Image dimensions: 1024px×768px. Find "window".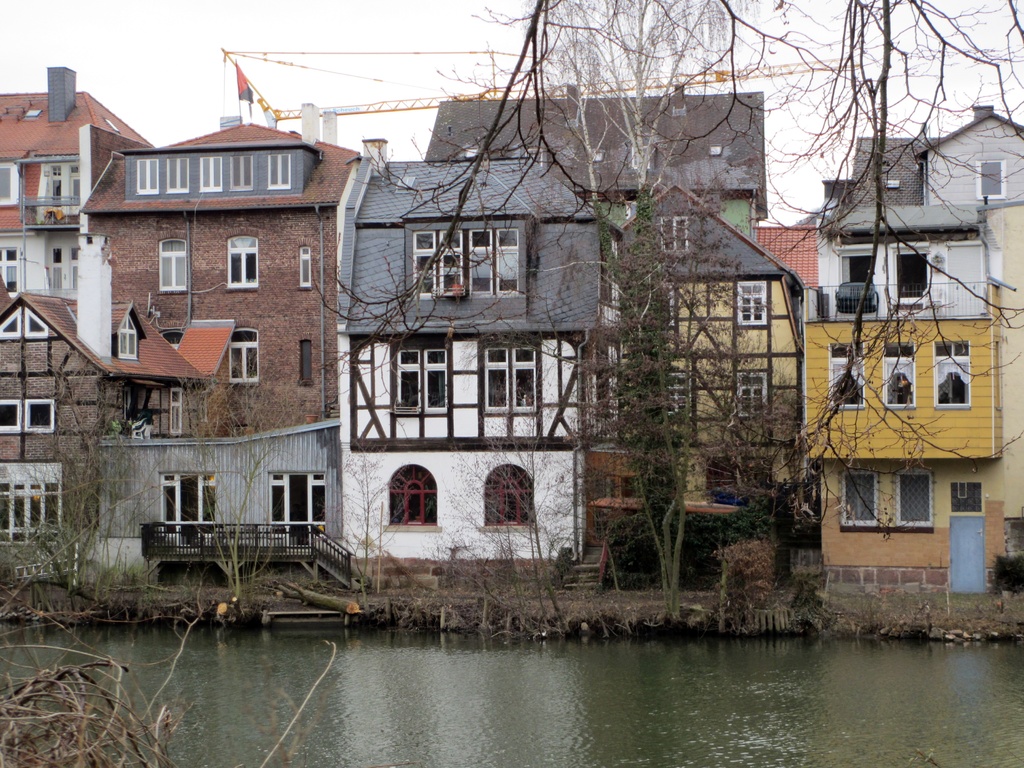
[left=222, top=232, right=262, bottom=291].
